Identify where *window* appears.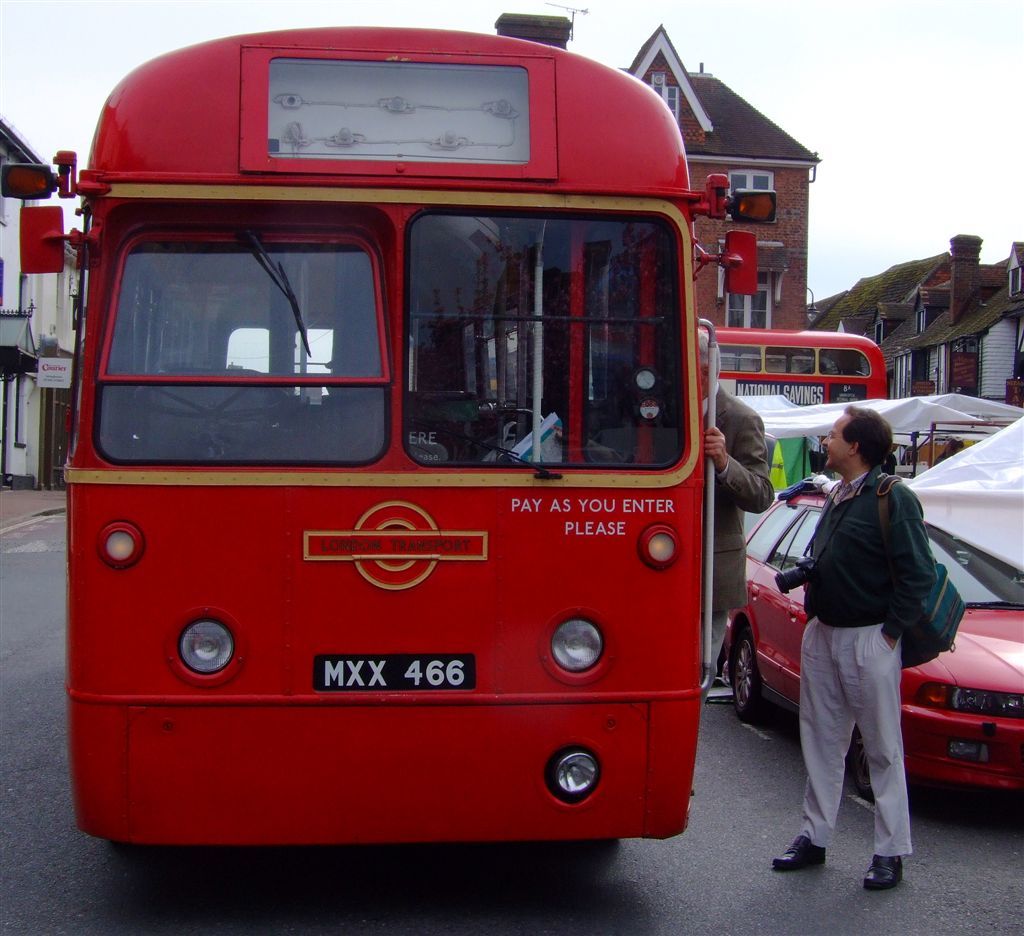
Appears at 93,229,384,457.
